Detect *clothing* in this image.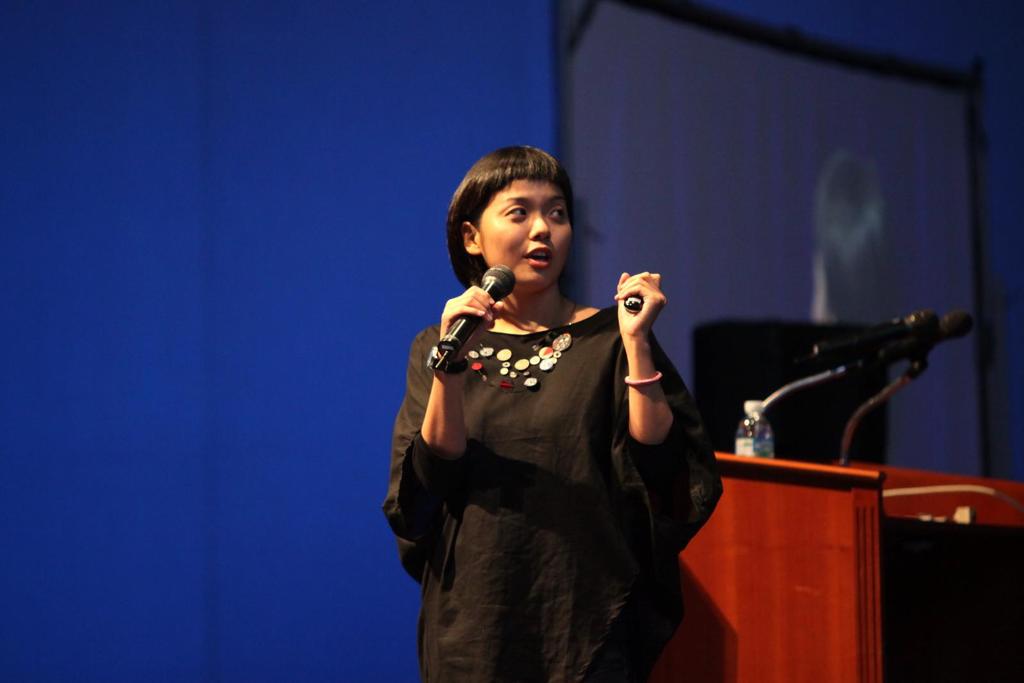
Detection: {"left": 483, "top": 221, "right": 748, "bottom": 668}.
